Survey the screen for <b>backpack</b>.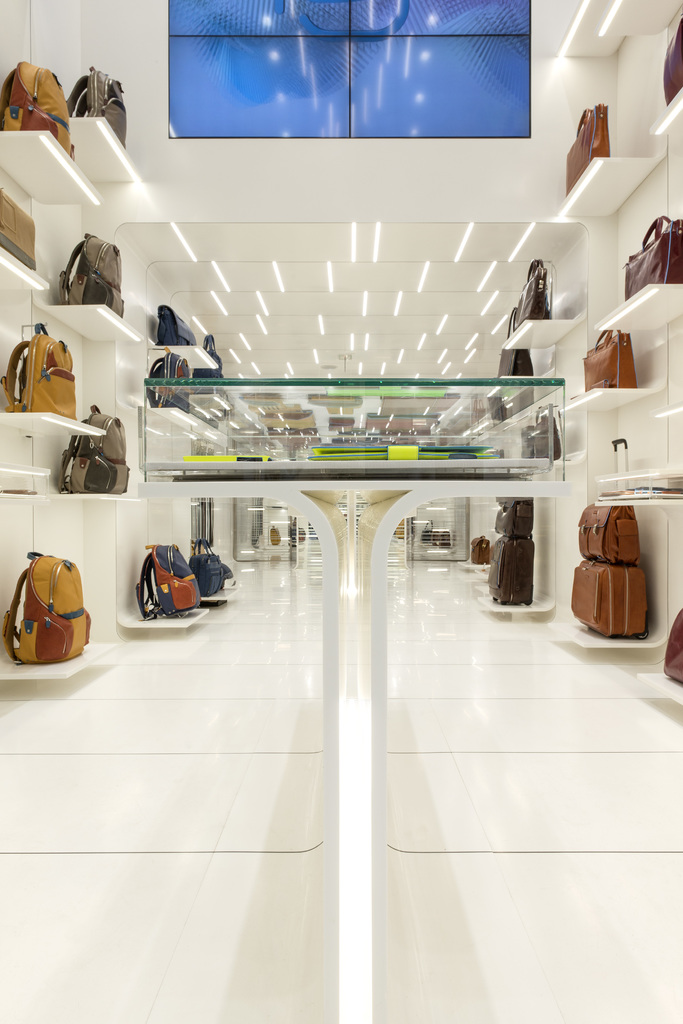
Survey found: l=575, t=493, r=638, b=570.
